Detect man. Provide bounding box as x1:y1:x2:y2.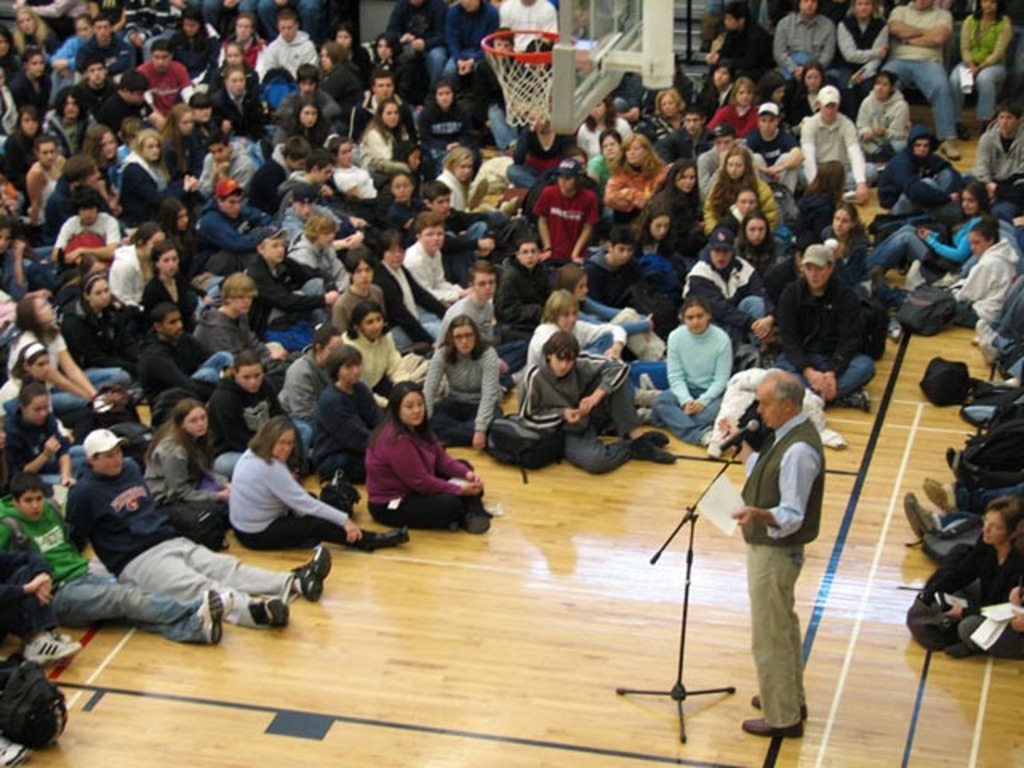
702:3:776:83.
